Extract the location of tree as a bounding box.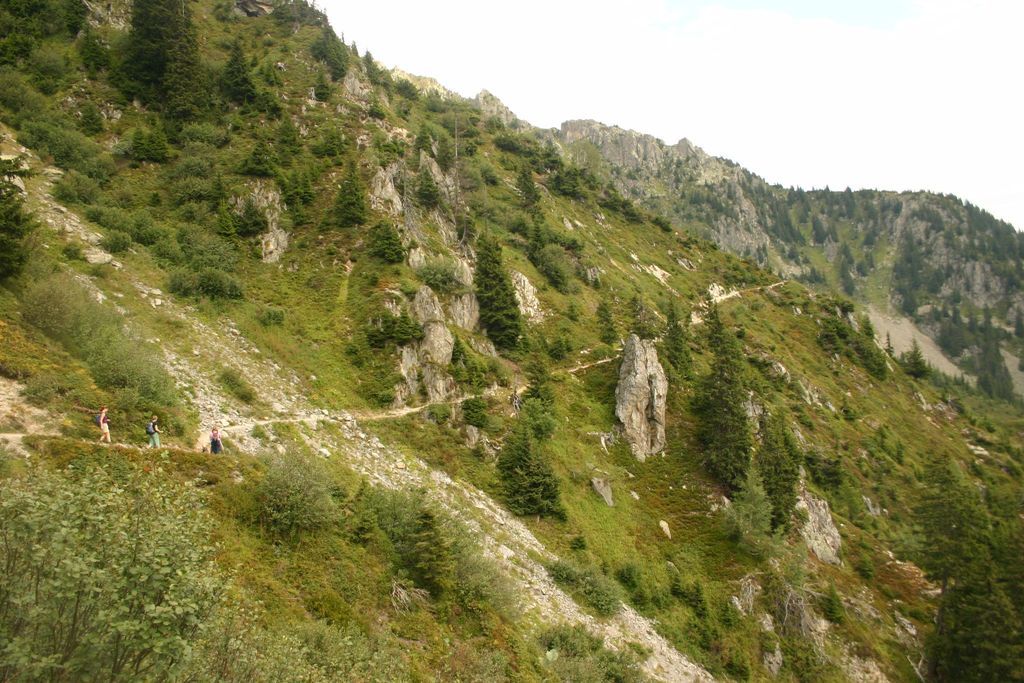
bbox=[362, 45, 383, 83].
